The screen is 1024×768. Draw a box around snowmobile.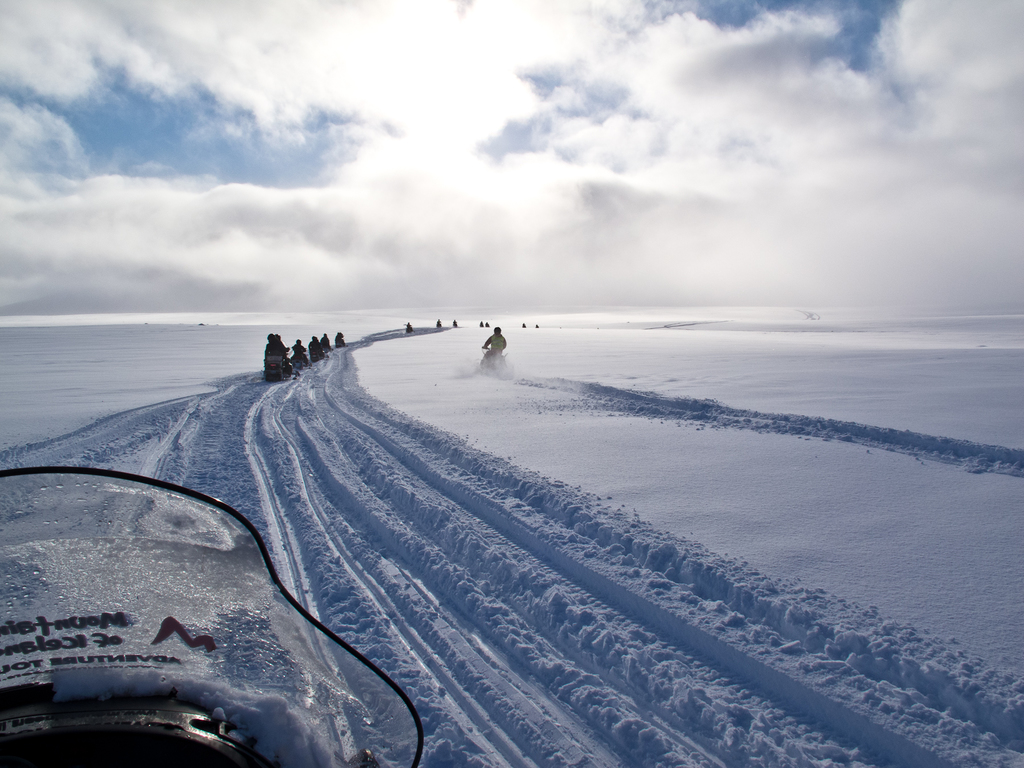
bbox=(0, 466, 429, 764).
